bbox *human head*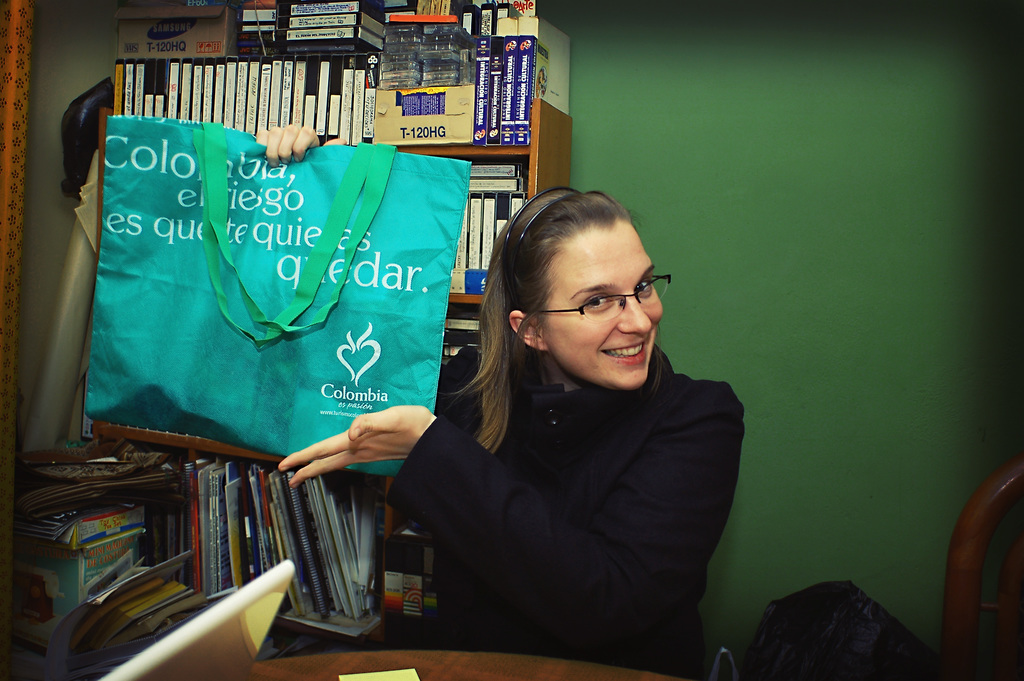
<box>483,185,680,390</box>
